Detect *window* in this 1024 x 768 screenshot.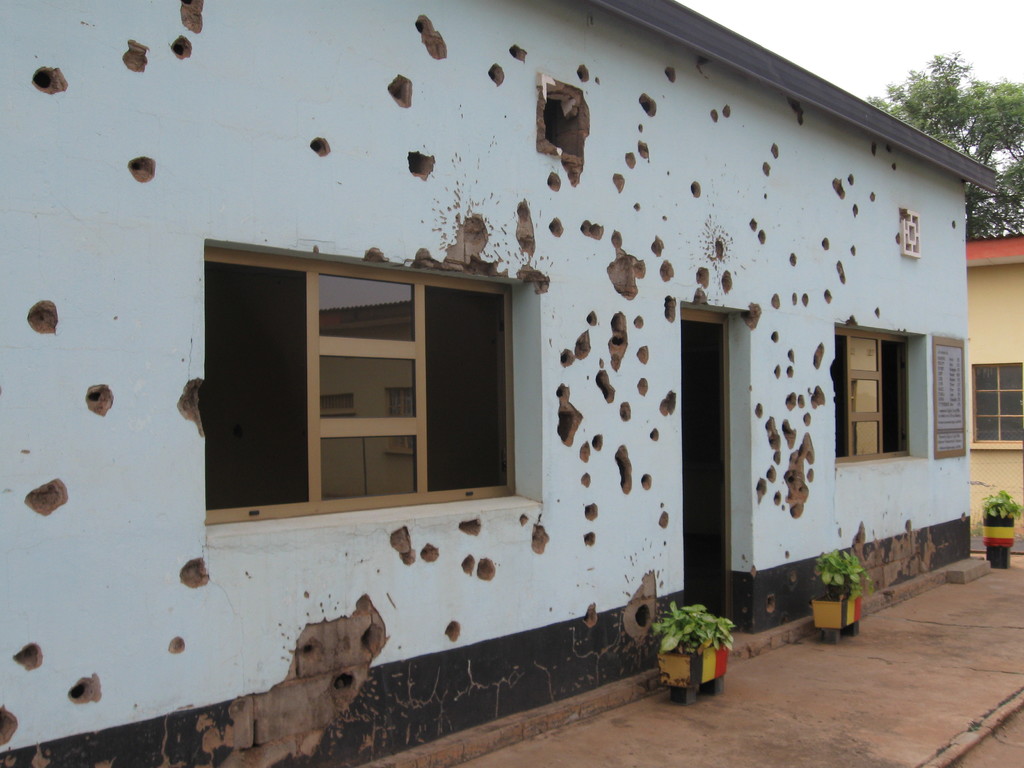
Detection: detection(835, 328, 909, 463).
